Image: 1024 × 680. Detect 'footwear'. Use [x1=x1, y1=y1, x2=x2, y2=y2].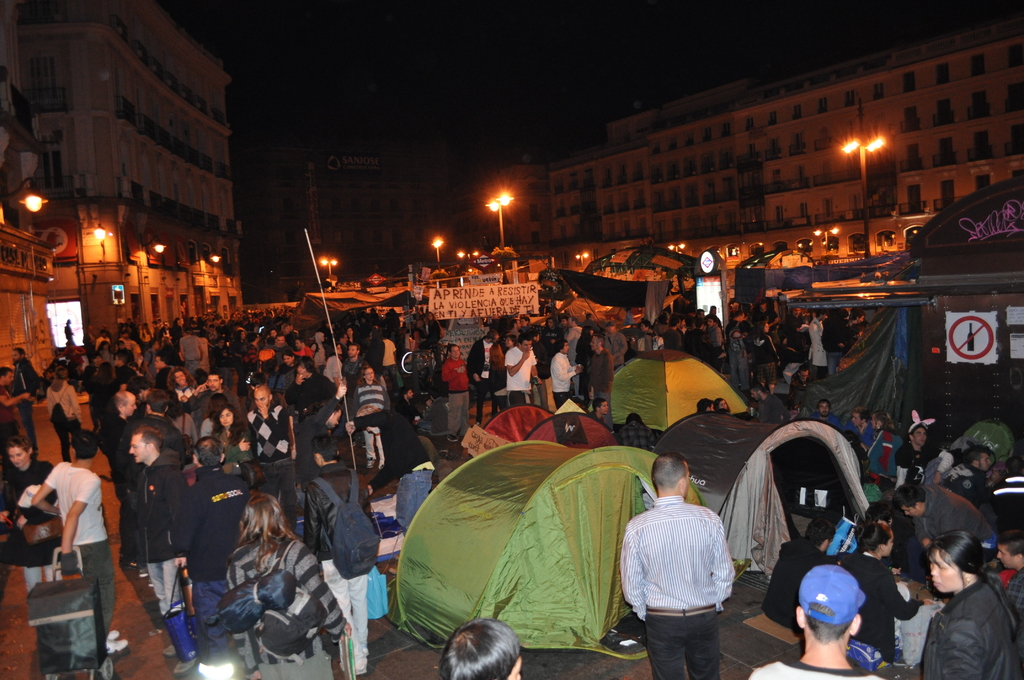
[x1=147, y1=571, x2=156, y2=588].
